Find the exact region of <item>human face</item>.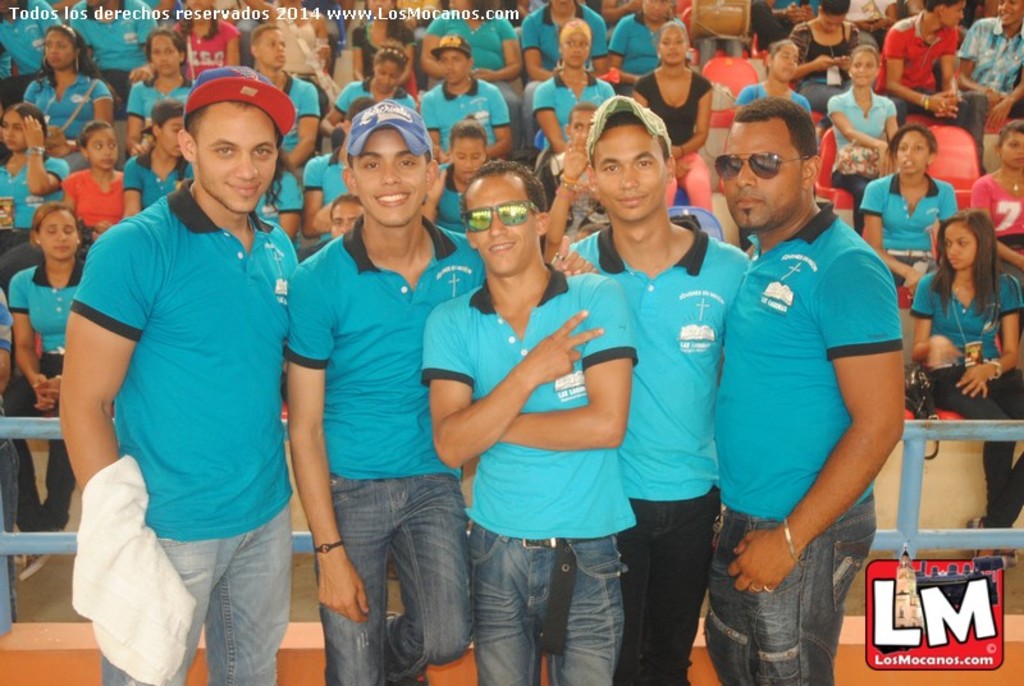
Exact region: {"x1": 719, "y1": 110, "x2": 800, "y2": 227}.
